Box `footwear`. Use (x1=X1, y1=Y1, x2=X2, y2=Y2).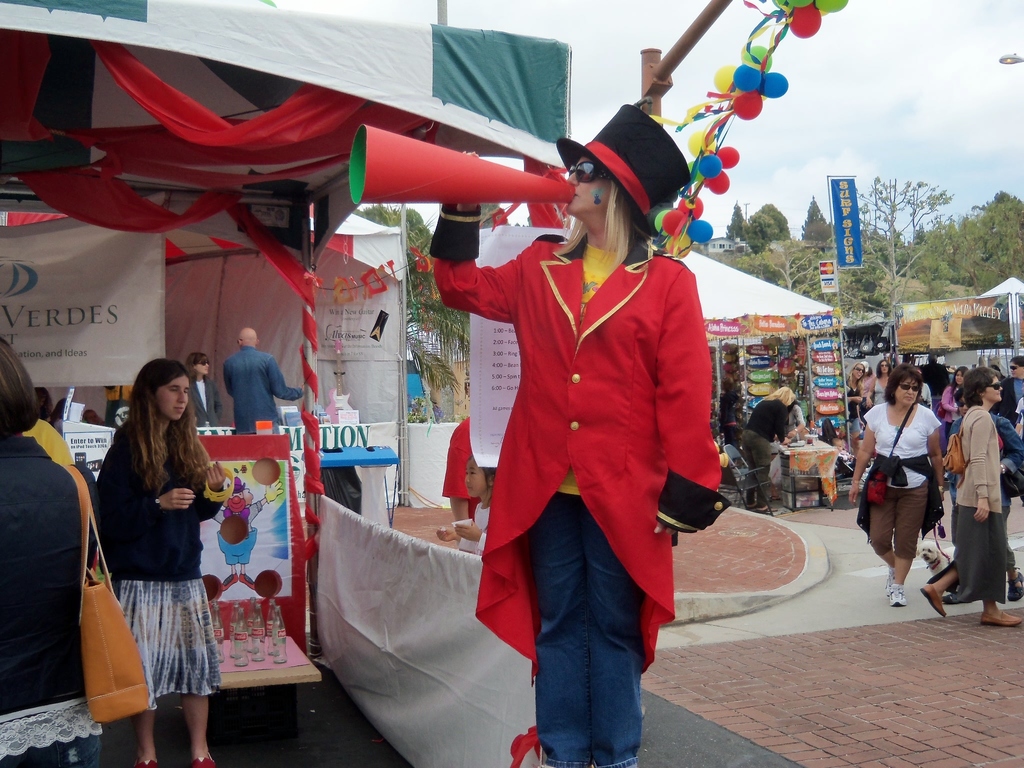
(x1=980, y1=612, x2=1023, y2=627).
